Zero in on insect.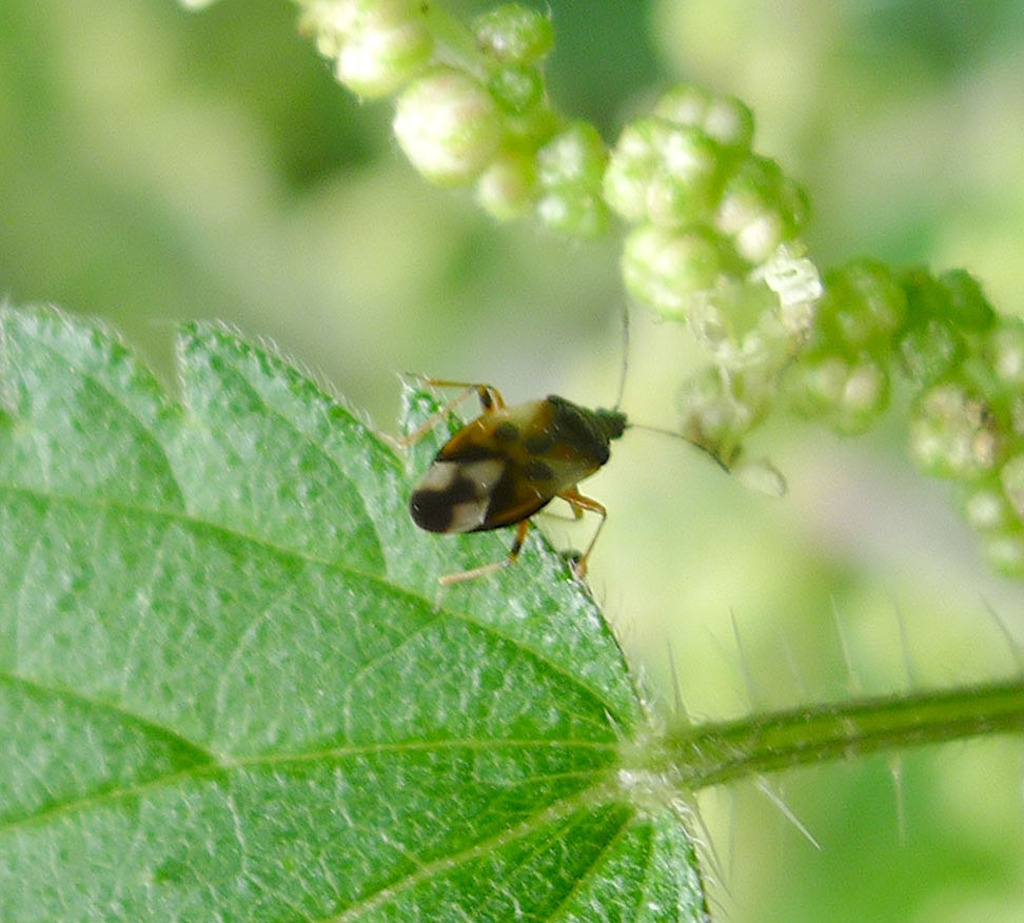
Zeroed in: BBox(379, 300, 735, 615).
